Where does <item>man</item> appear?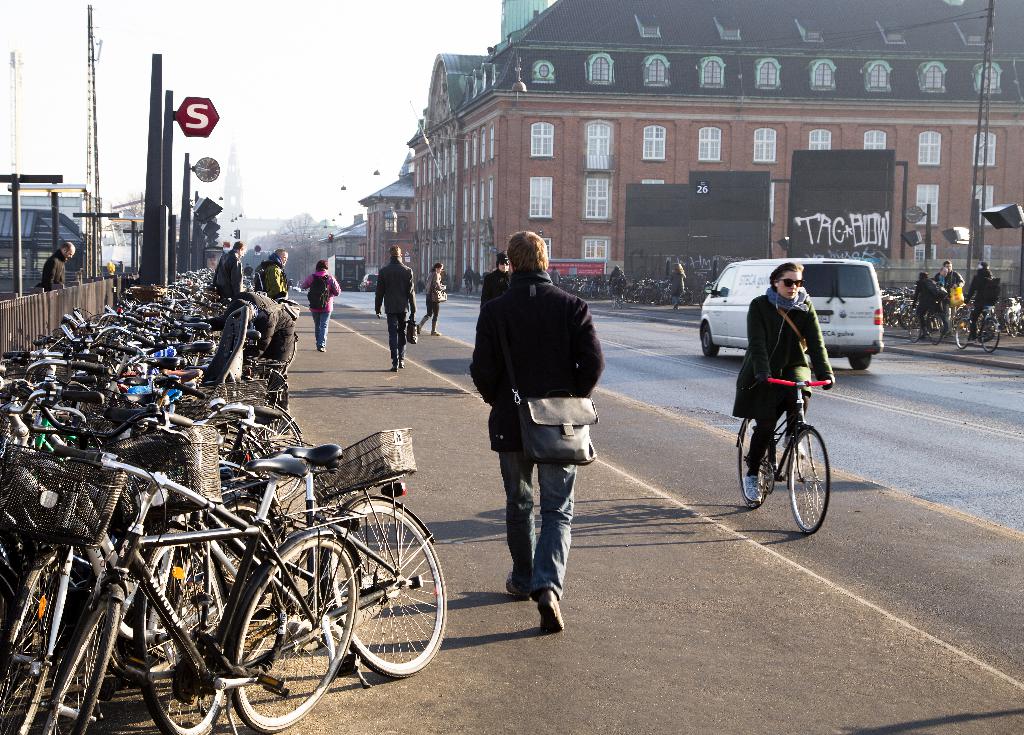
Appears at box(960, 264, 1000, 337).
